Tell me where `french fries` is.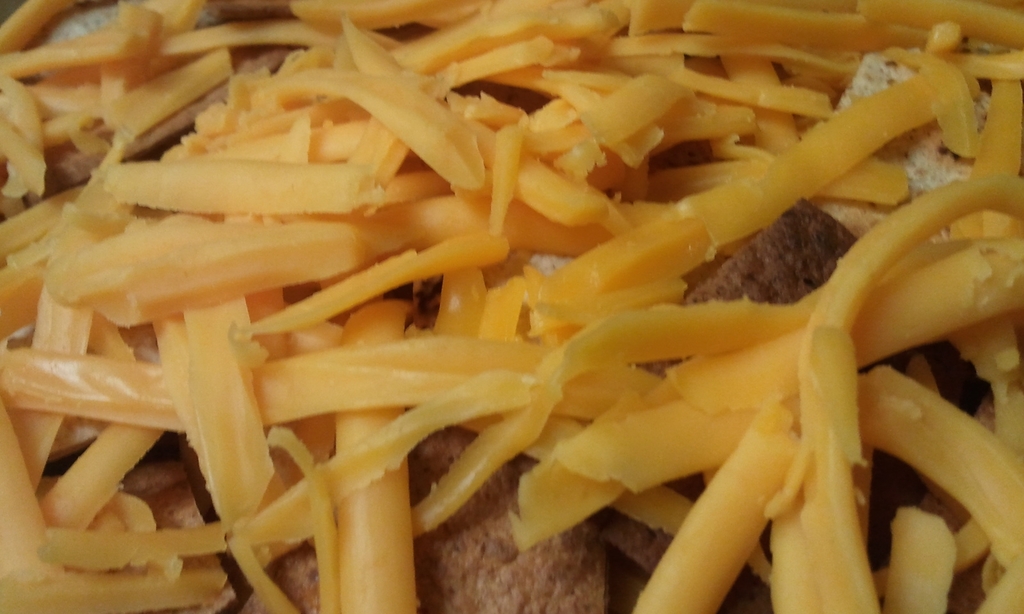
`french fries` is at detection(0, 0, 1020, 583).
